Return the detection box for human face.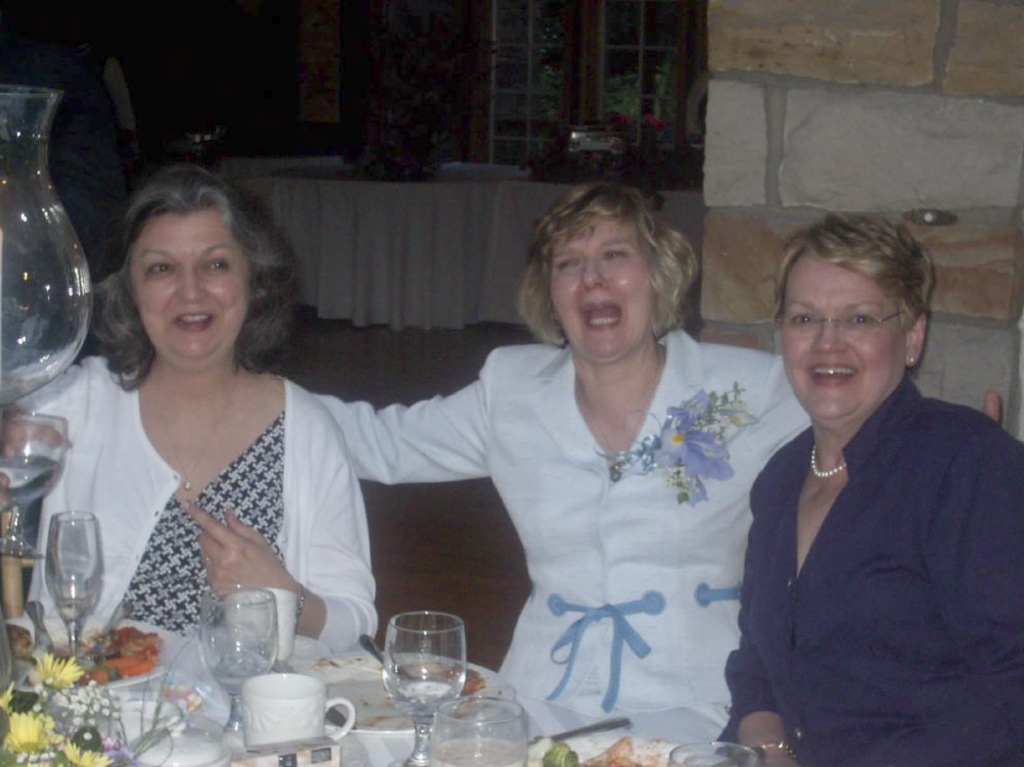
784/254/909/424.
